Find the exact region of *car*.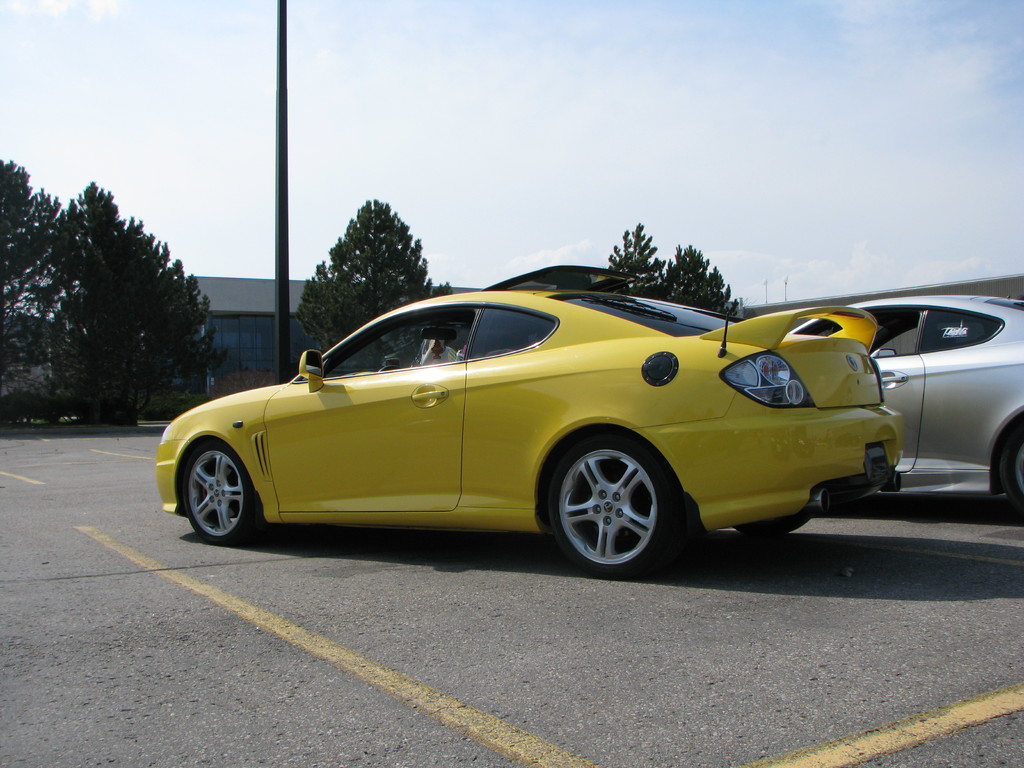
Exact region: 151/284/904/582.
